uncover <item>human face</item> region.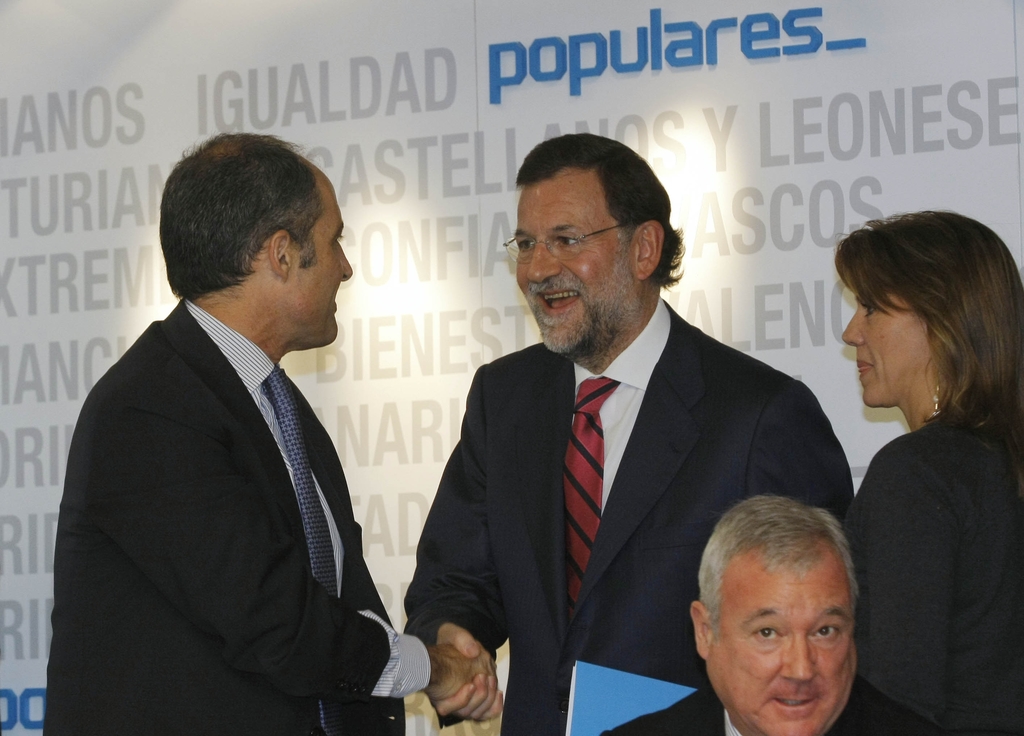
Uncovered: locate(843, 297, 933, 404).
